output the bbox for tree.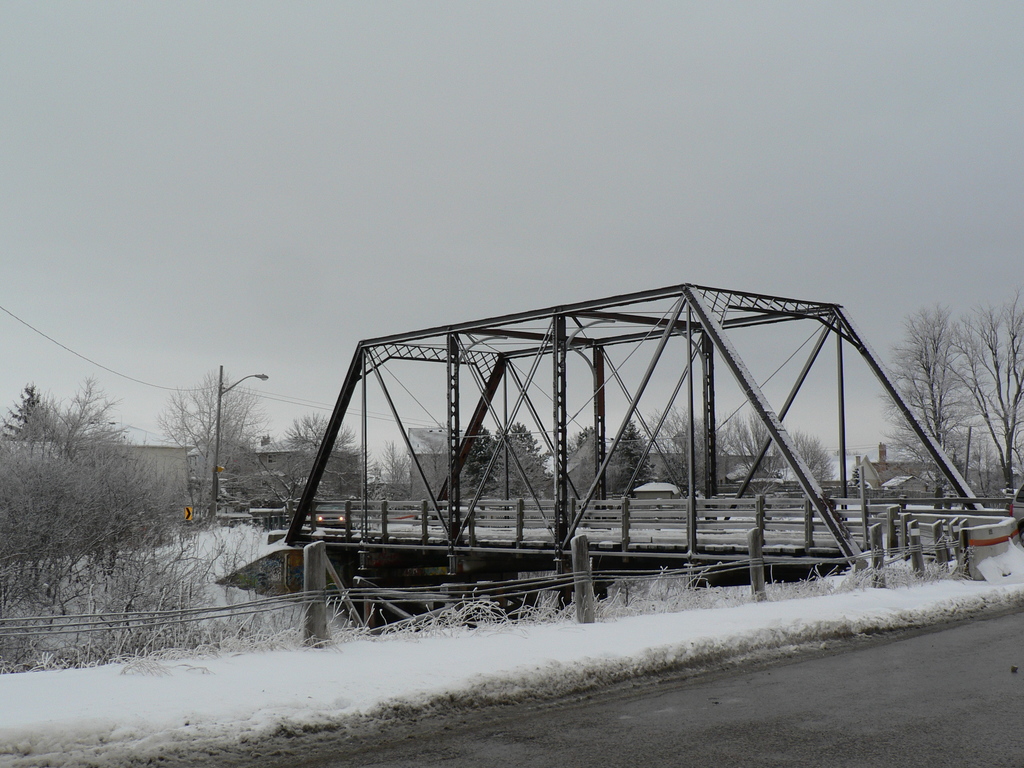
bbox=[767, 430, 833, 492].
